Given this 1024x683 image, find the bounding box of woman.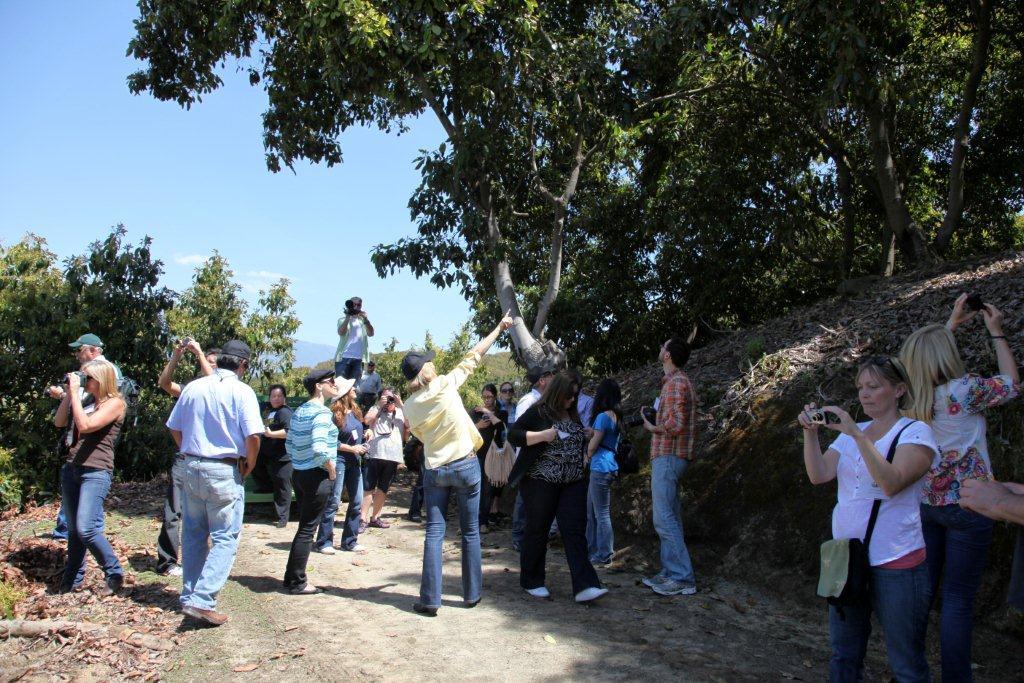
bbox(813, 345, 960, 670).
